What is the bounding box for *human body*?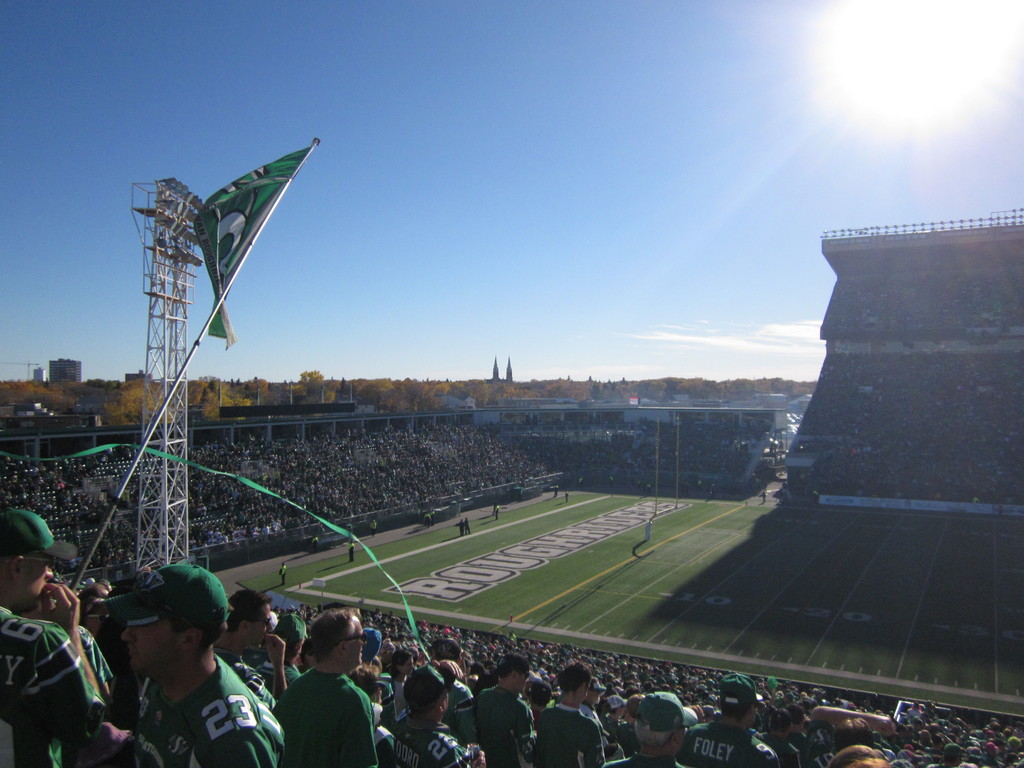
(431,636,470,712).
